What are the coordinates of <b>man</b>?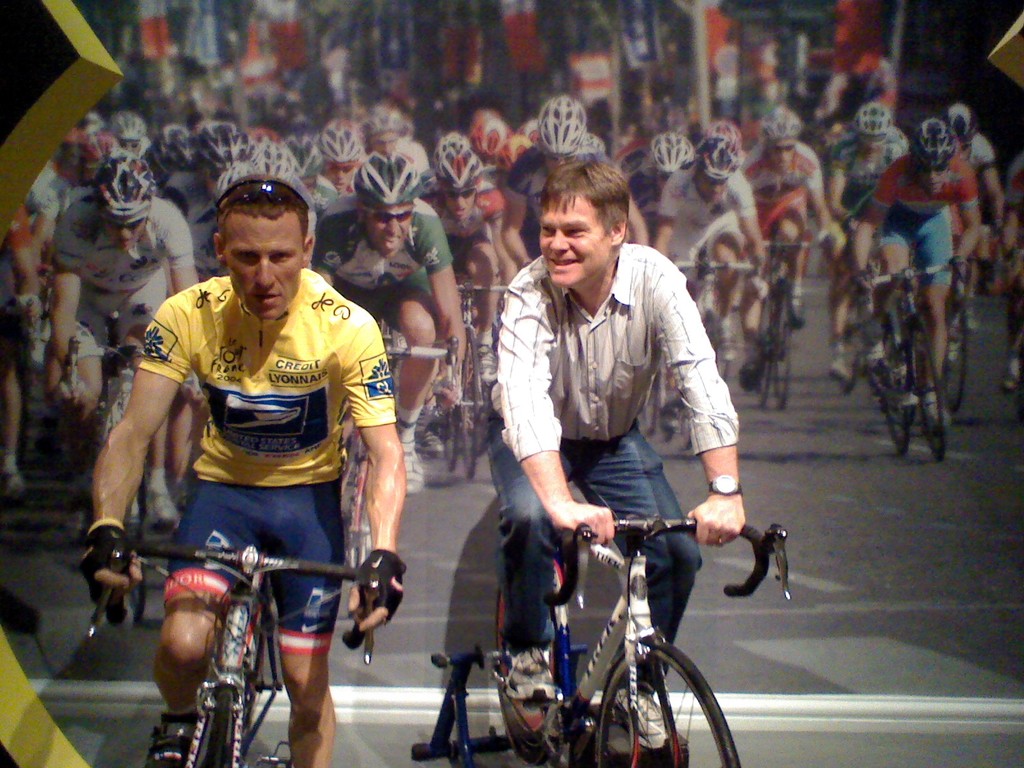
bbox(826, 104, 922, 378).
